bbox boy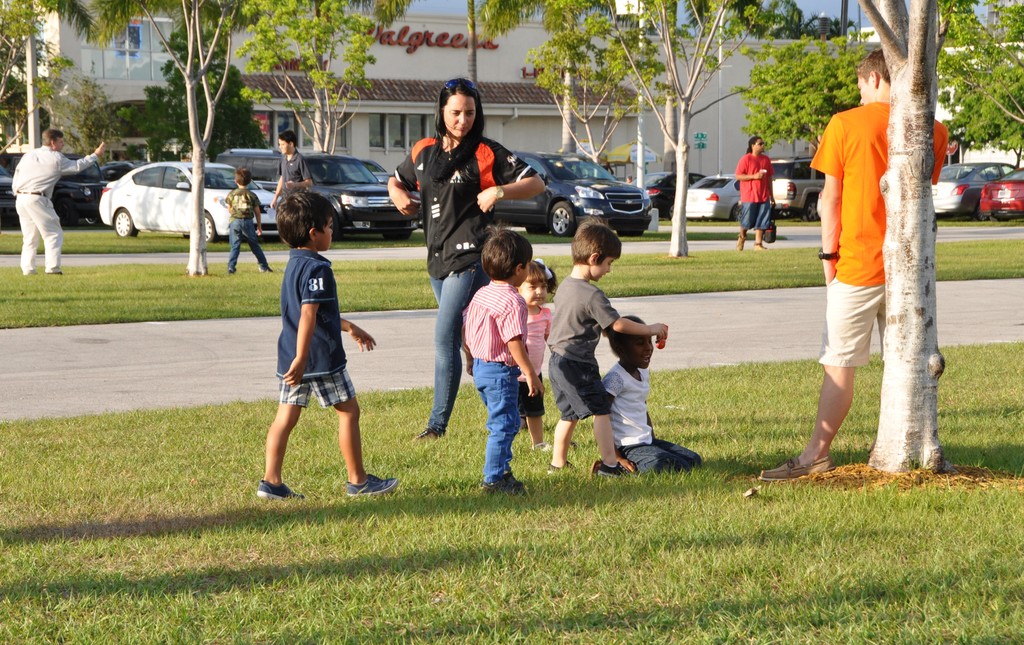
(278,131,317,269)
